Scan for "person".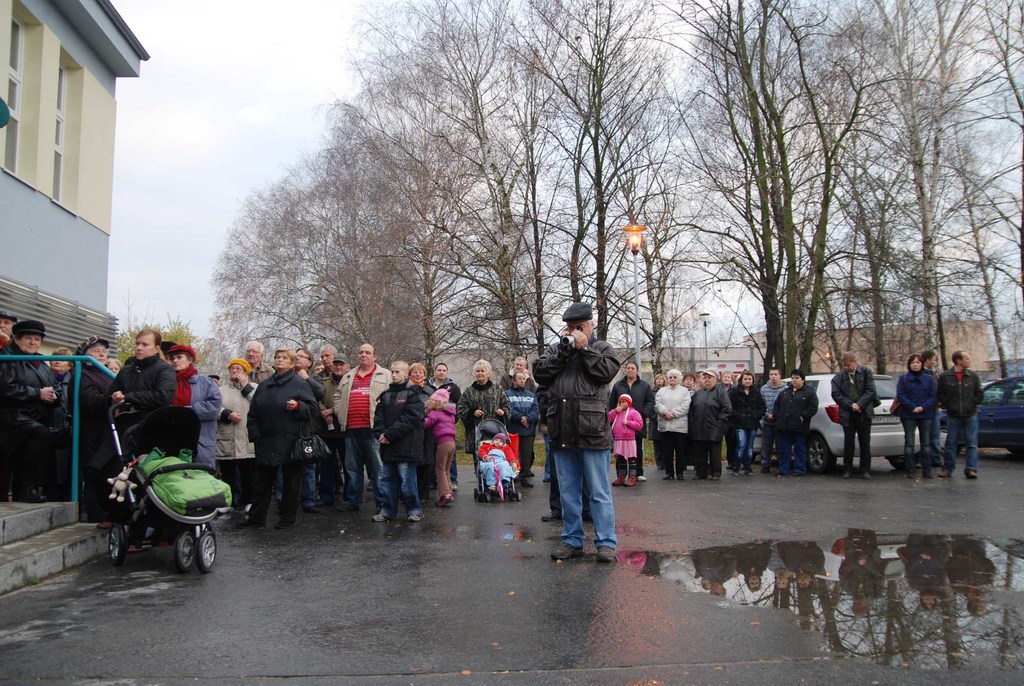
Scan result: box=[657, 370, 692, 482].
